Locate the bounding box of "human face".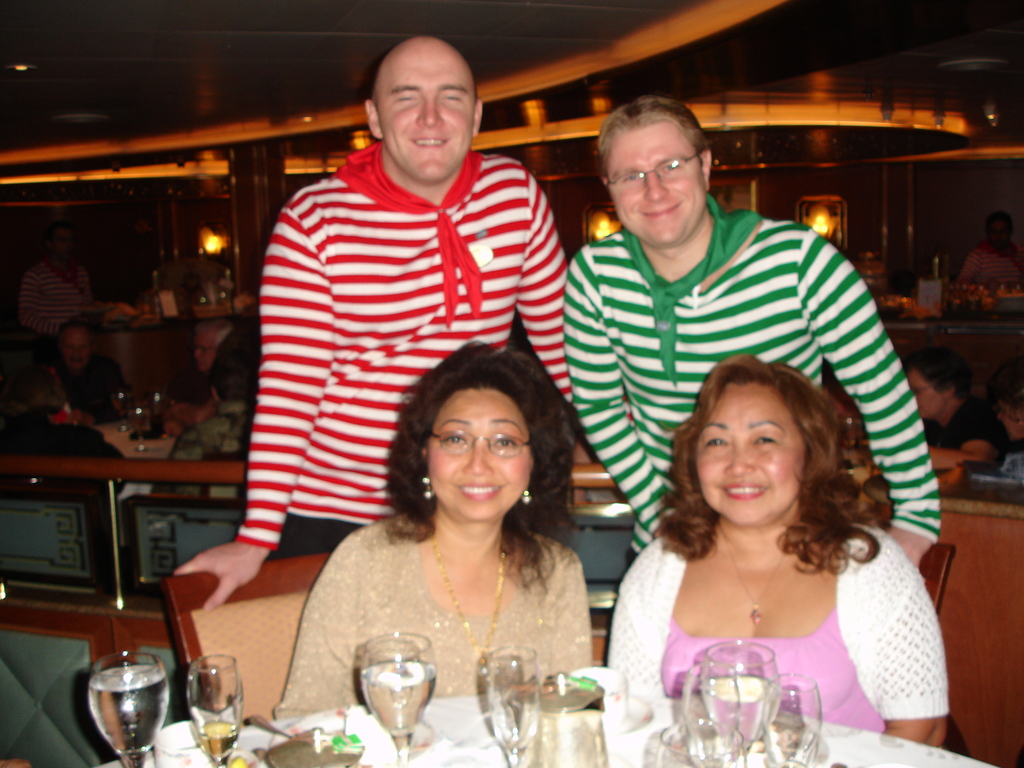
Bounding box: rect(195, 327, 217, 376).
